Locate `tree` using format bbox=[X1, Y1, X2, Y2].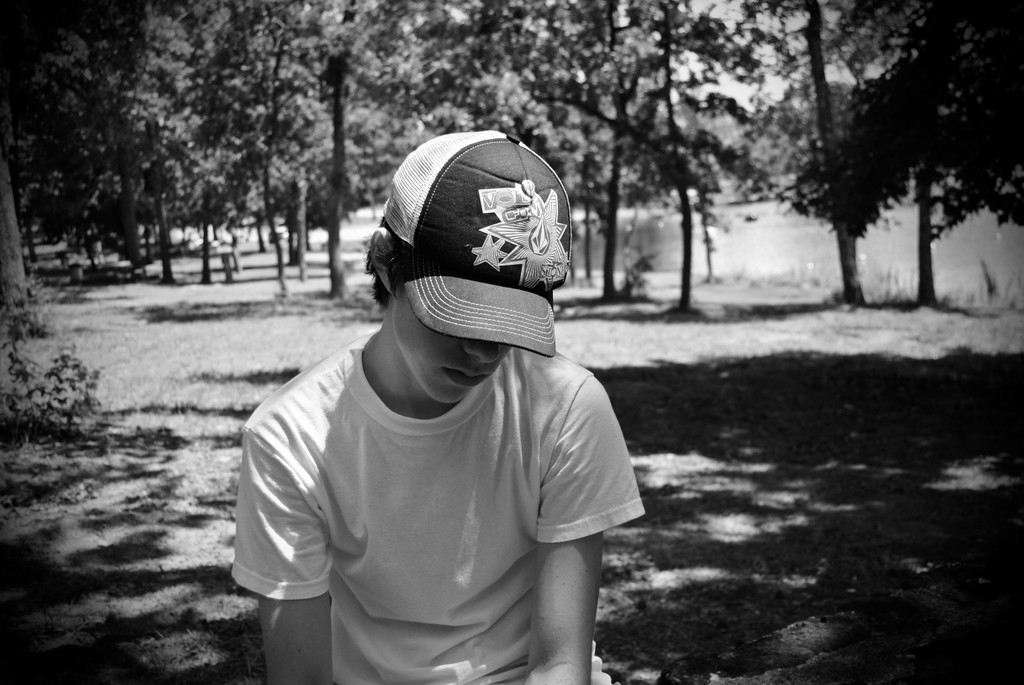
bbox=[371, 7, 524, 154].
